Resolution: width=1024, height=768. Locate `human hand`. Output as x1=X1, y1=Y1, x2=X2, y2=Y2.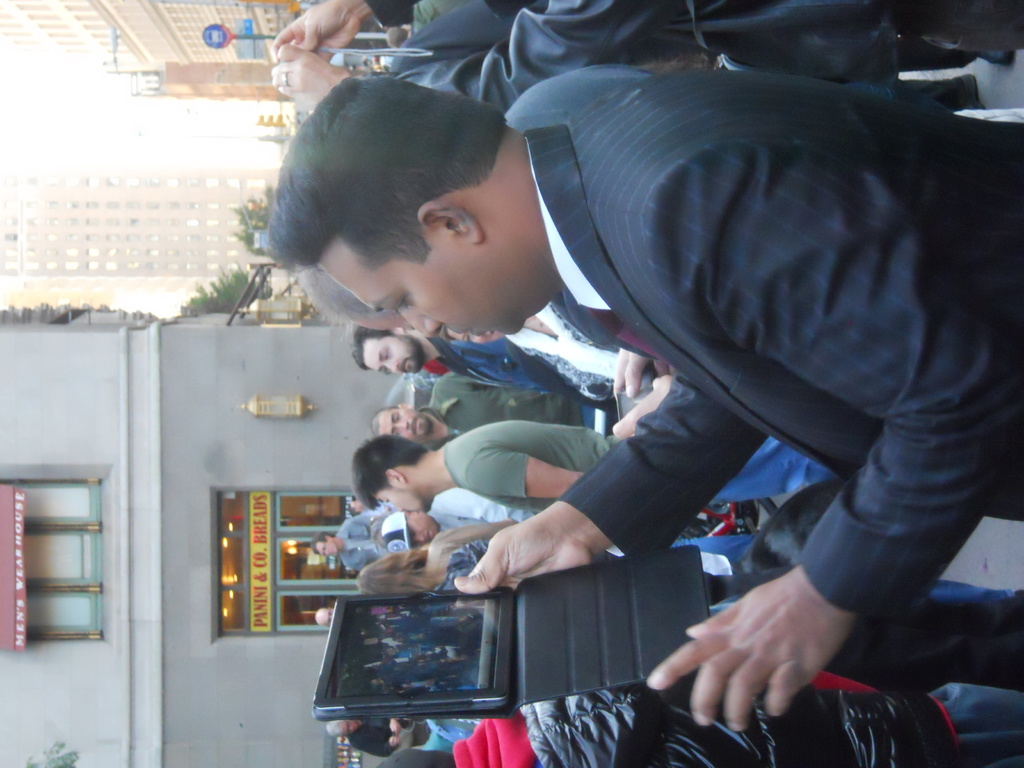
x1=611, y1=376, x2=676, y2=444.
